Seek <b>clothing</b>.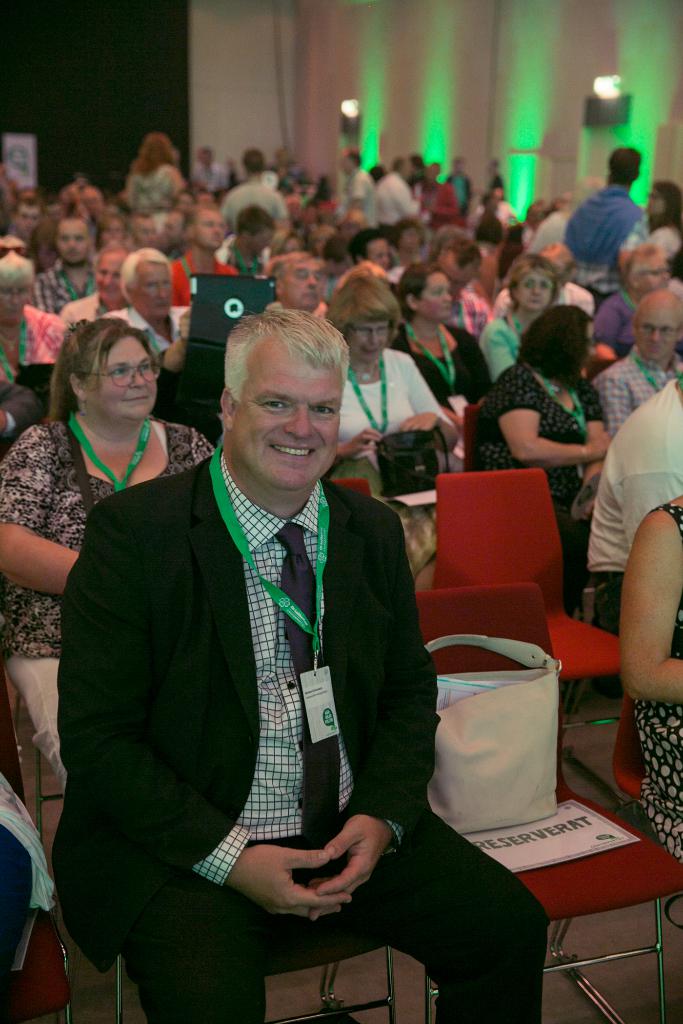
[x1=629, y1=491, x2=682, y2=870].
